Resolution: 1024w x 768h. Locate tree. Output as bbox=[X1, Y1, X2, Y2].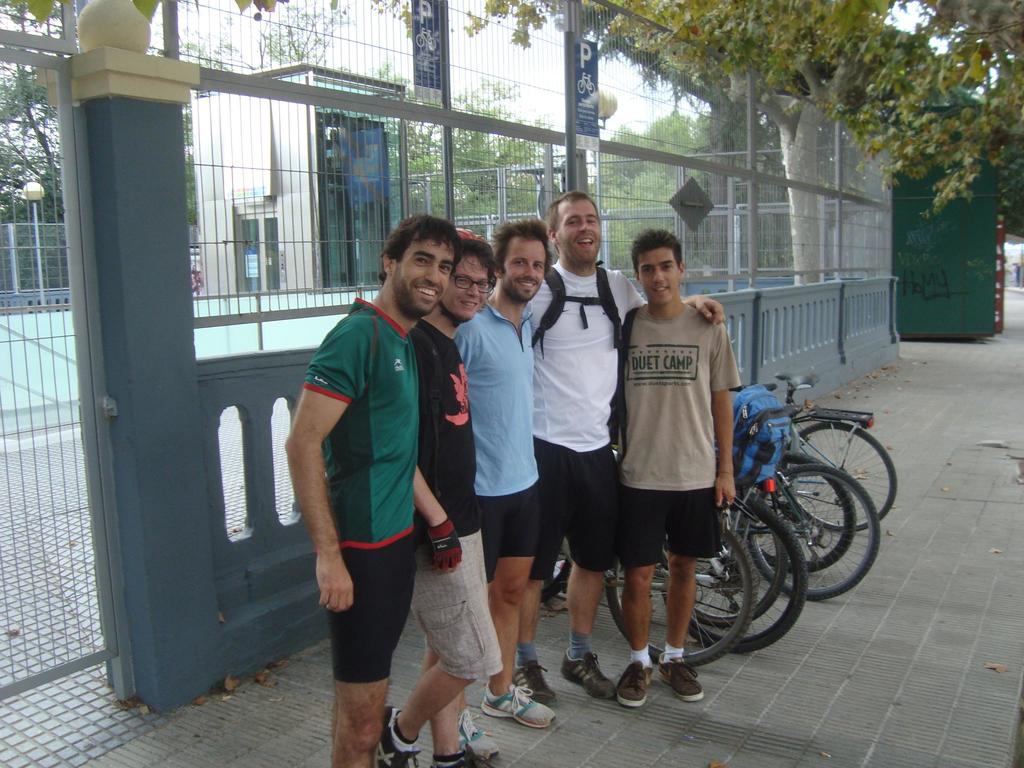
bbox=[258, 0, 358, 81].
